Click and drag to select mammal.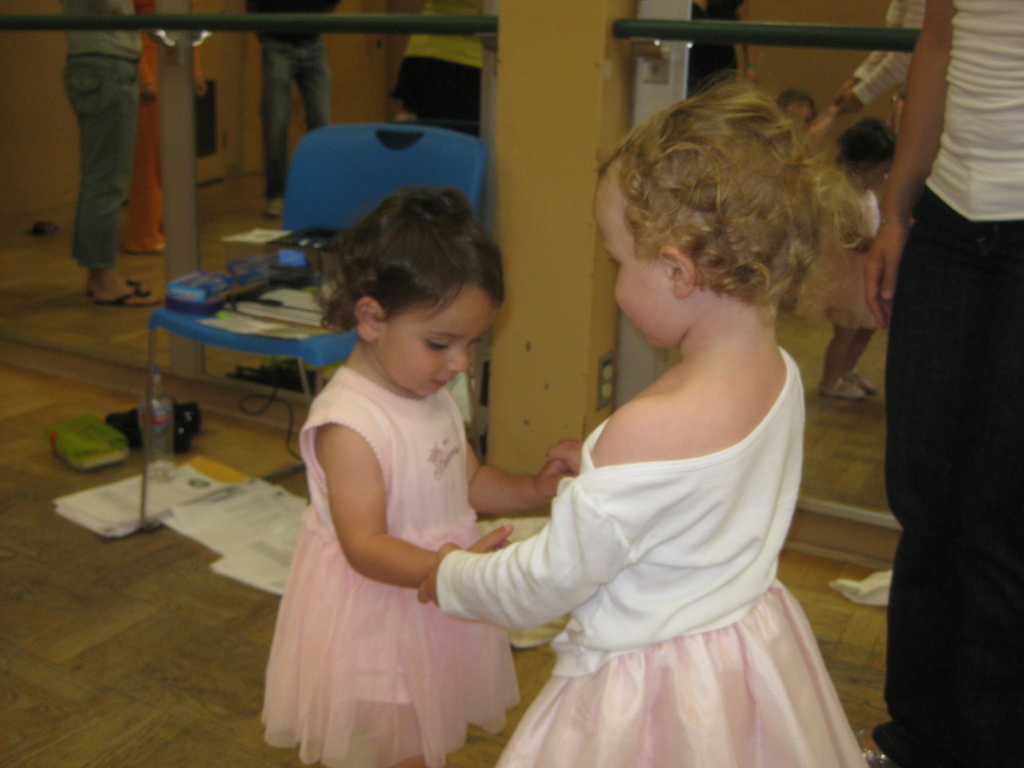
Selection: box(250, 0, 337, 223).
